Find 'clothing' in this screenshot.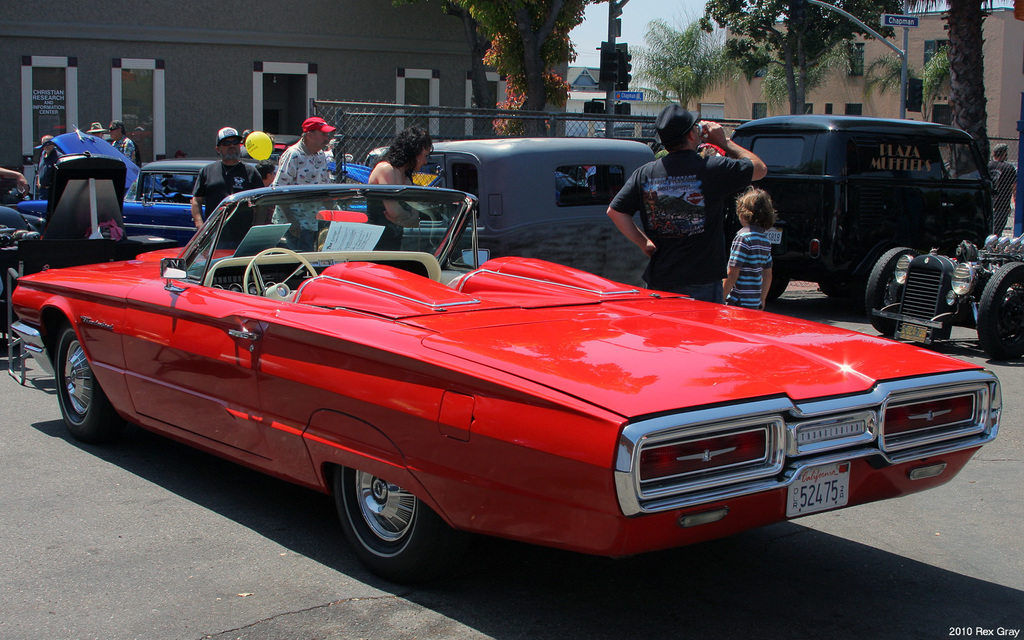
The bounding box for 'clothing' is 720,230,771,312.
